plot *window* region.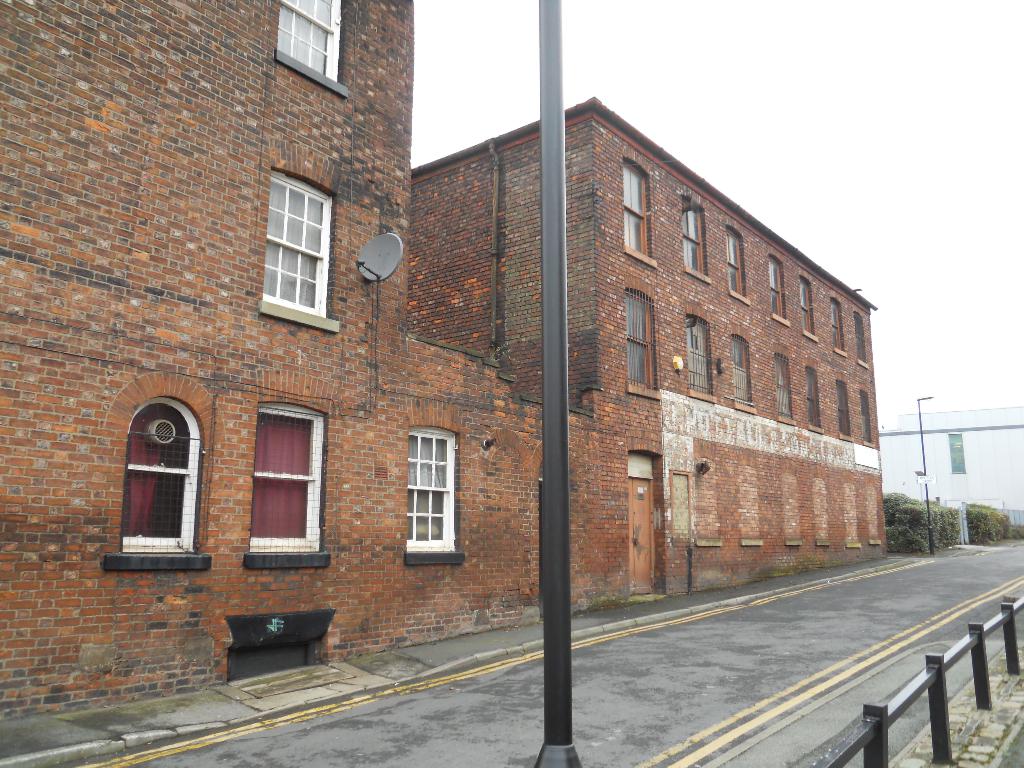
Plotted at box=[719, 220, 753, 311].
